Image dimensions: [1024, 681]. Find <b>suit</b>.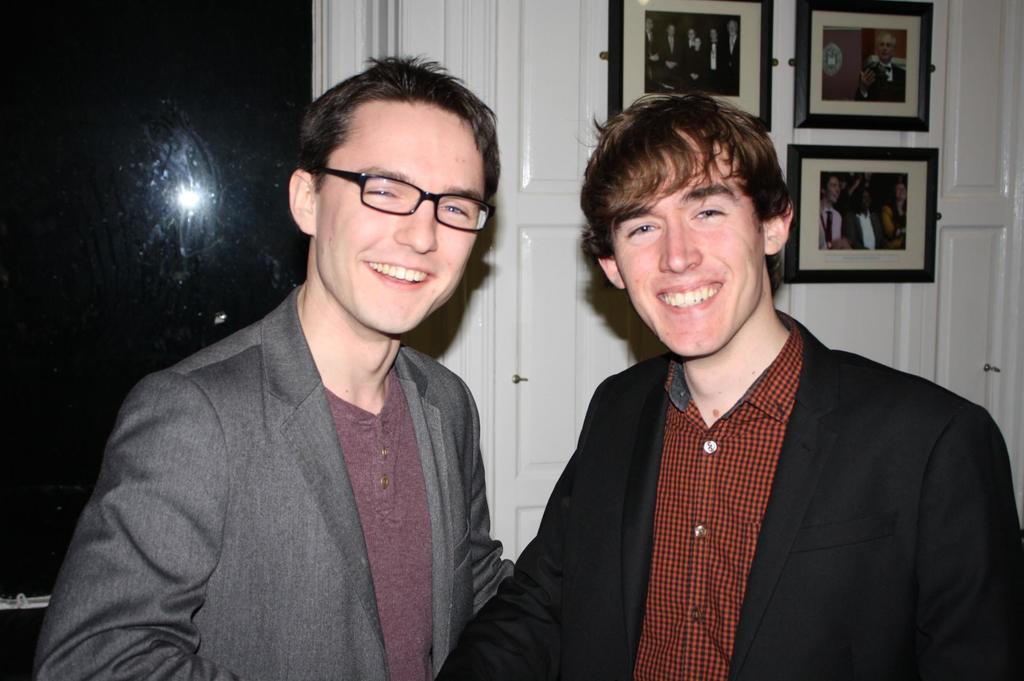
[left=29, top=286, right=522, bottom=680].
